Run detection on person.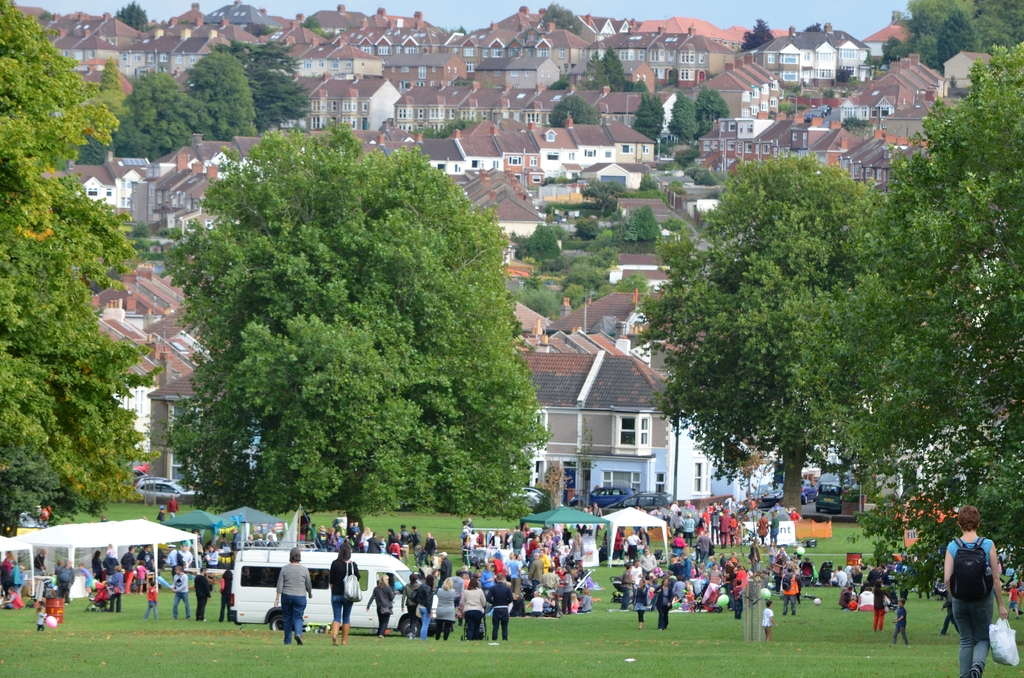
Result: select_region(796, 557, 814, 581).
